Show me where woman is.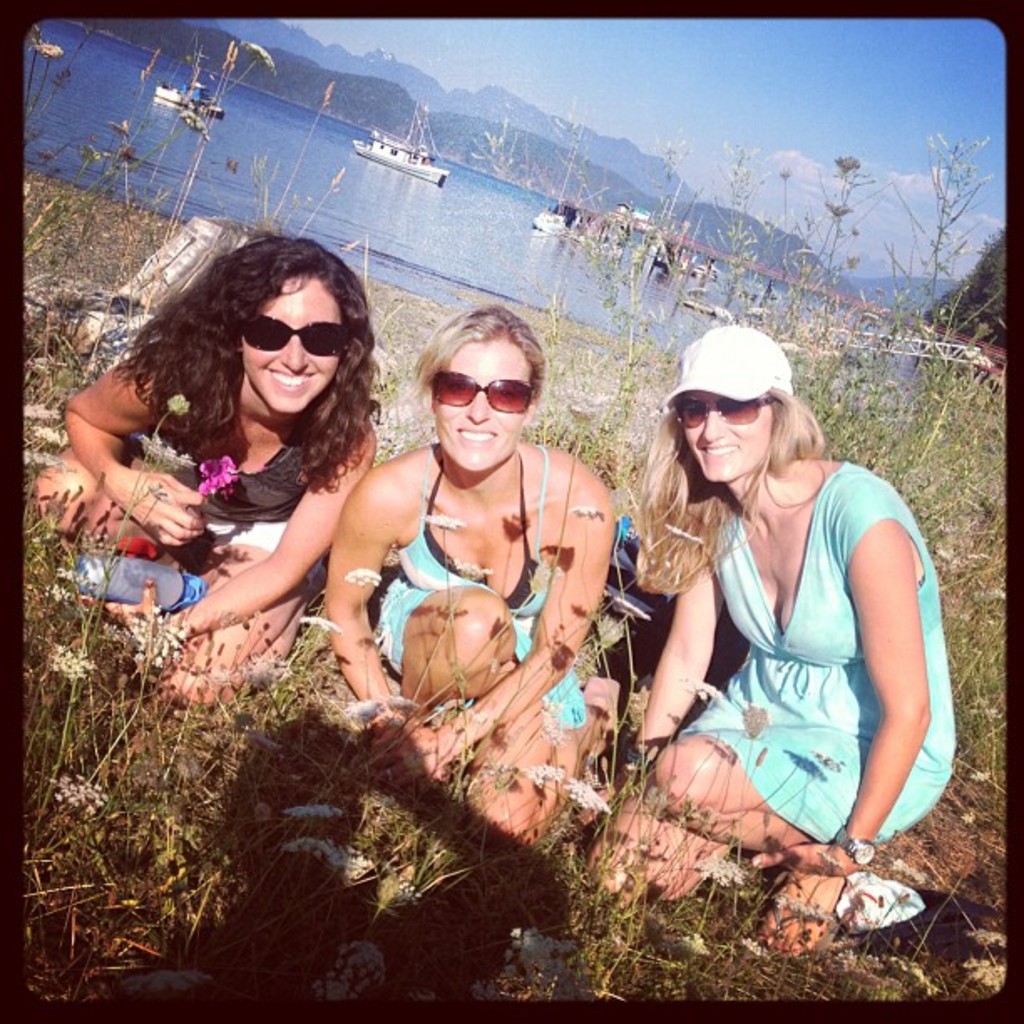
woman is at x1=33 y1=229 x2=387 y2=706.
